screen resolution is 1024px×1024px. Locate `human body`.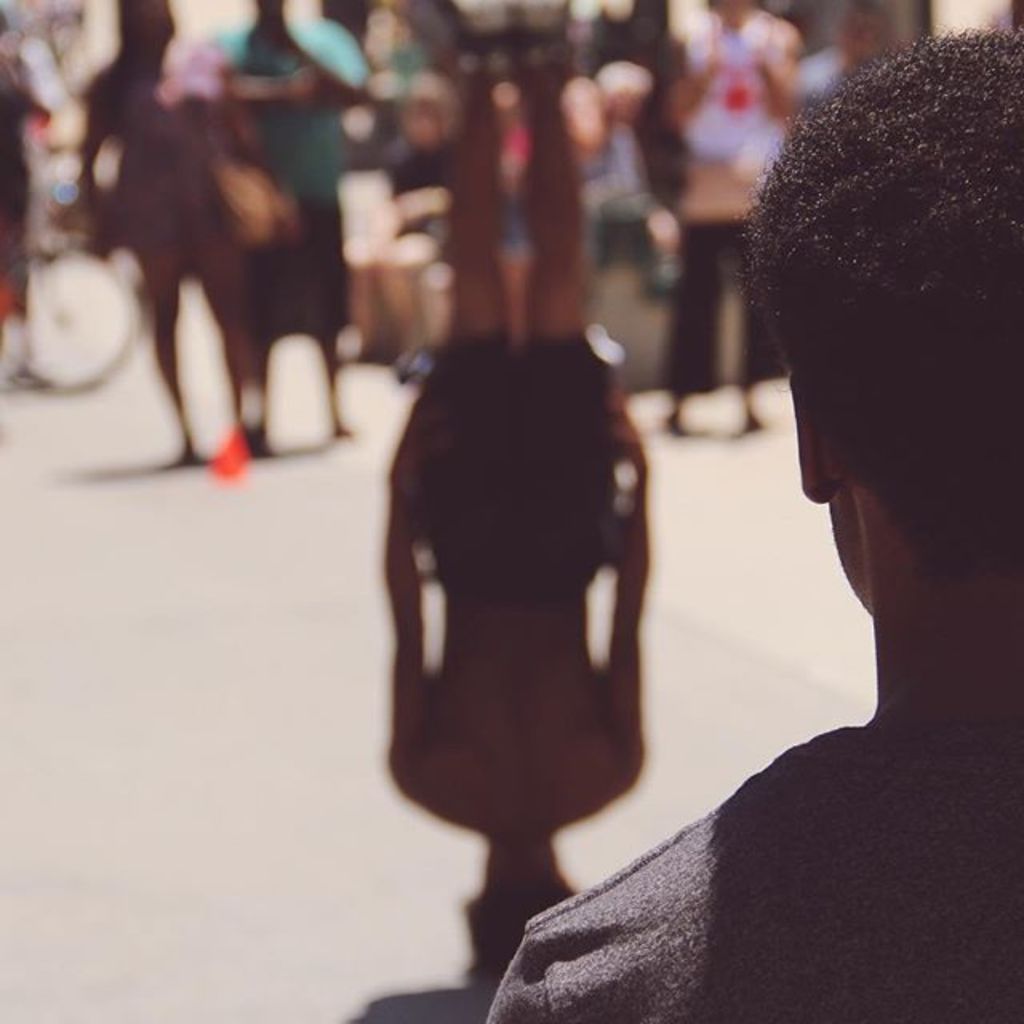
{"x1": 485, "y1": 19, "x2": 1022, "y2": 1022}.
